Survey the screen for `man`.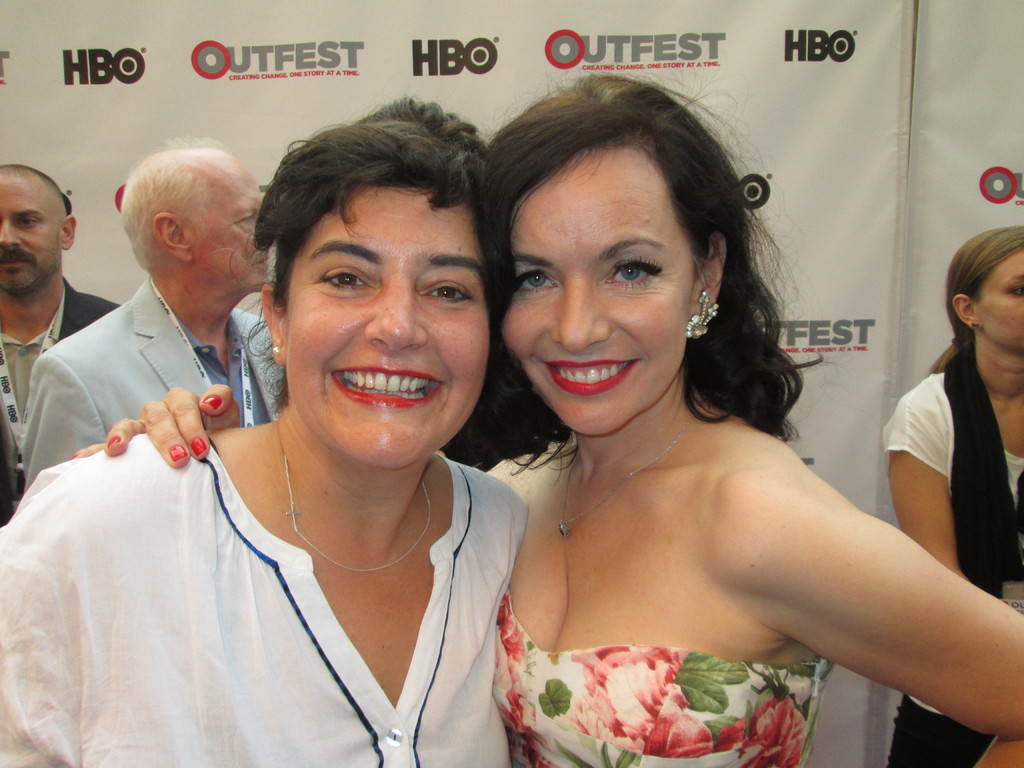
Survey found: box=[23, 136, 289, 497].
